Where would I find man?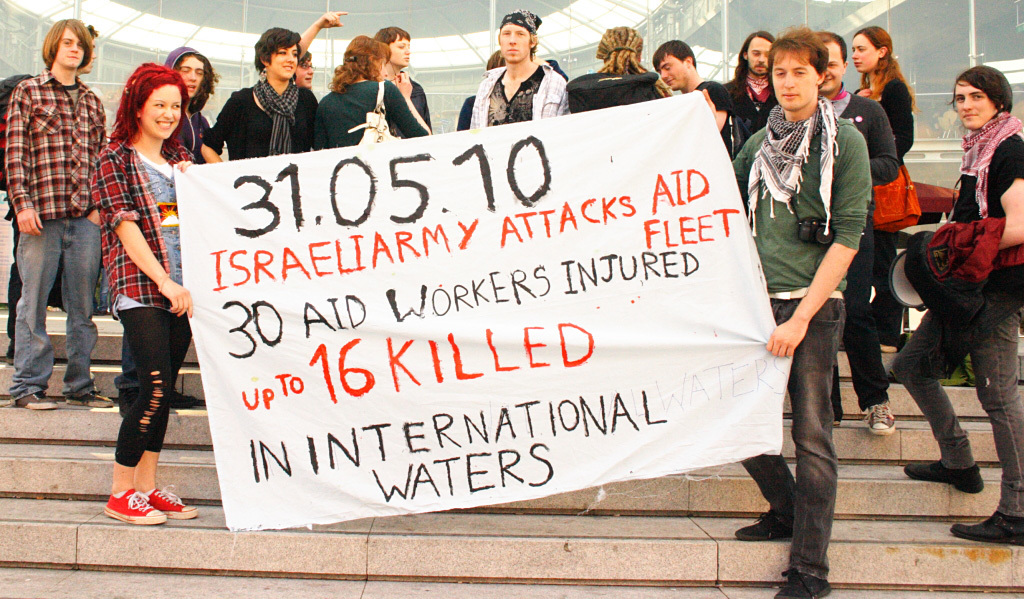
At 815 29 897 438.
